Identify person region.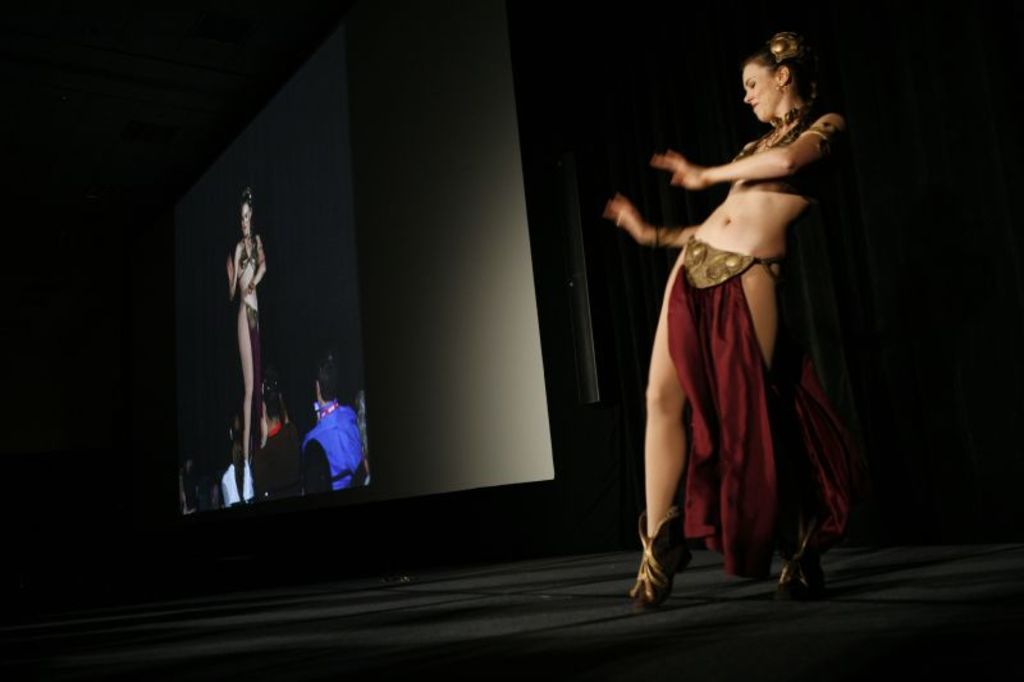
Region: [223, 186, 269, 508].
